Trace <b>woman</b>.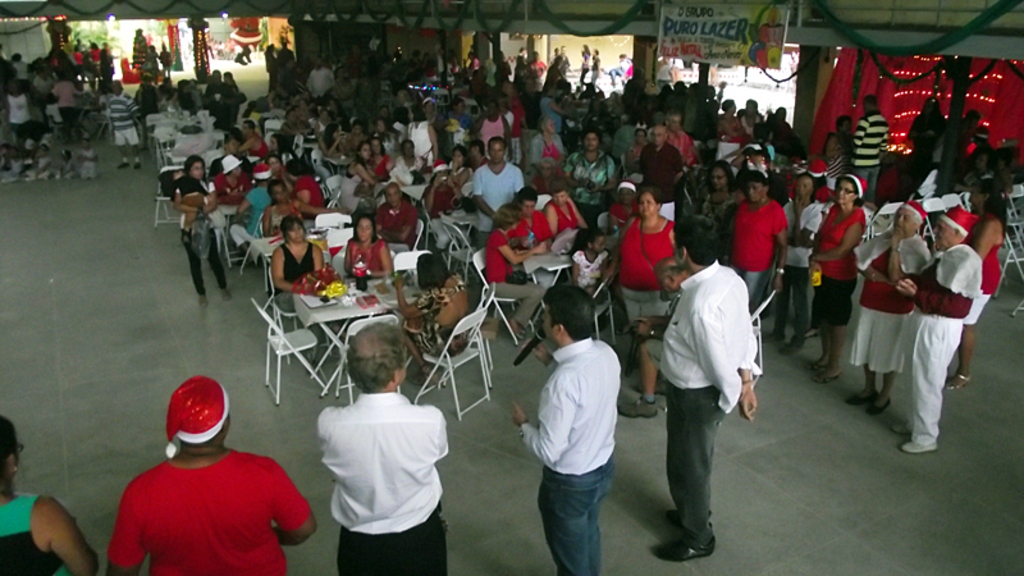
Traced to {"left": 407, "top": 102, "right": 439, "bottom": 169}.
